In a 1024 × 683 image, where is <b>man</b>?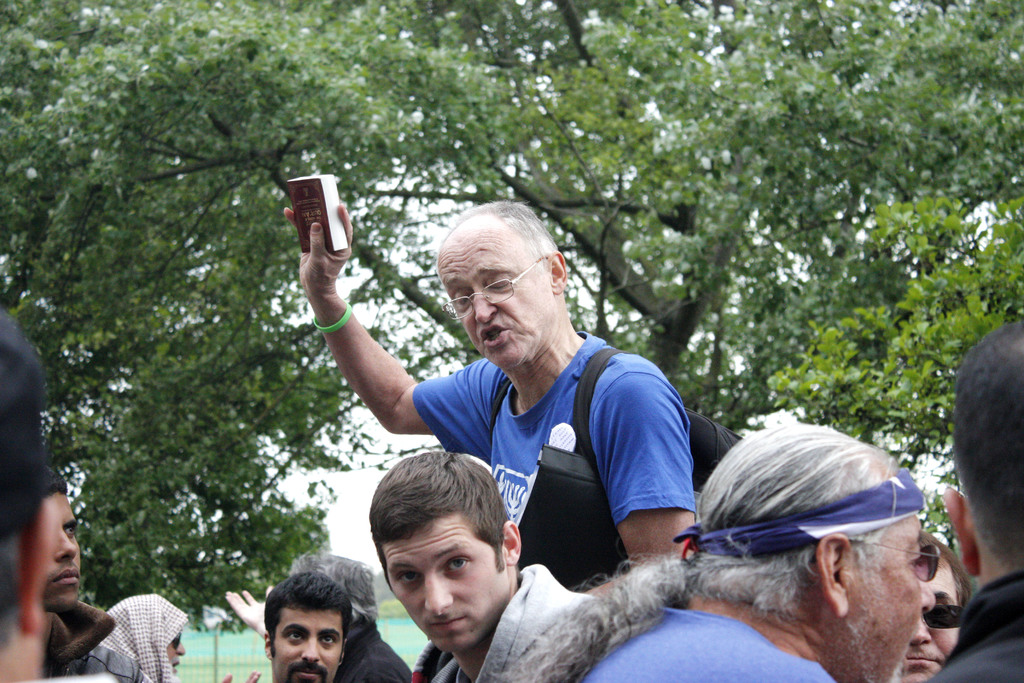
(892,536,969,682).
